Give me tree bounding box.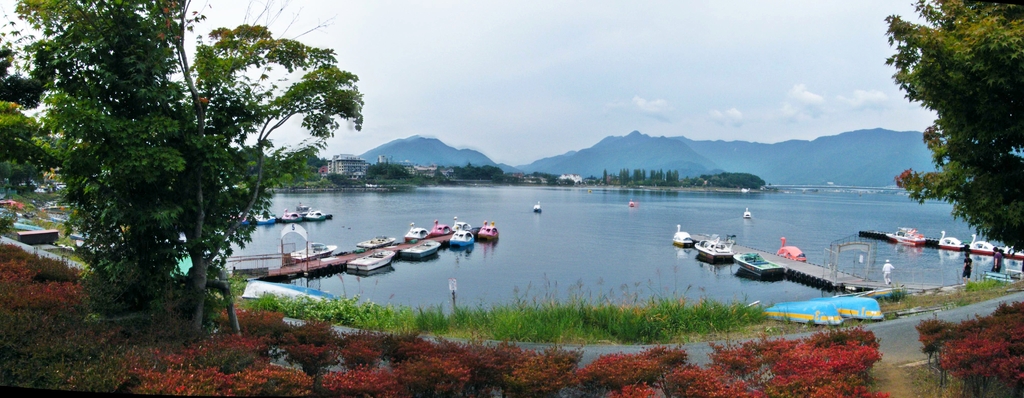
crop(603, 169, 634, 187).
